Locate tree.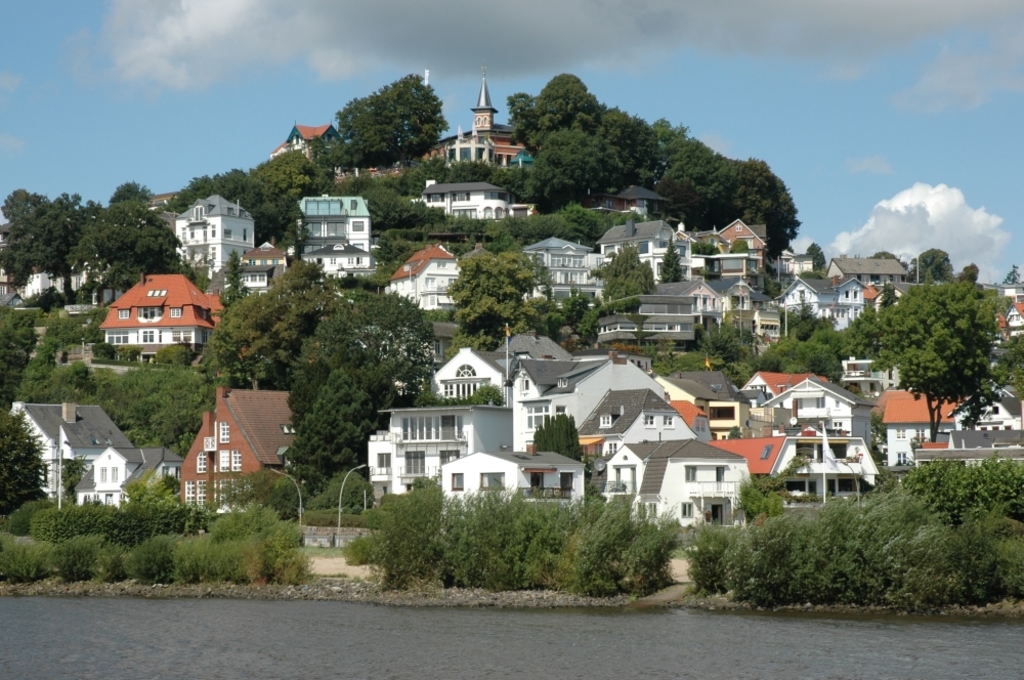
Bounding box: <box>562,204,599,245</box>.
